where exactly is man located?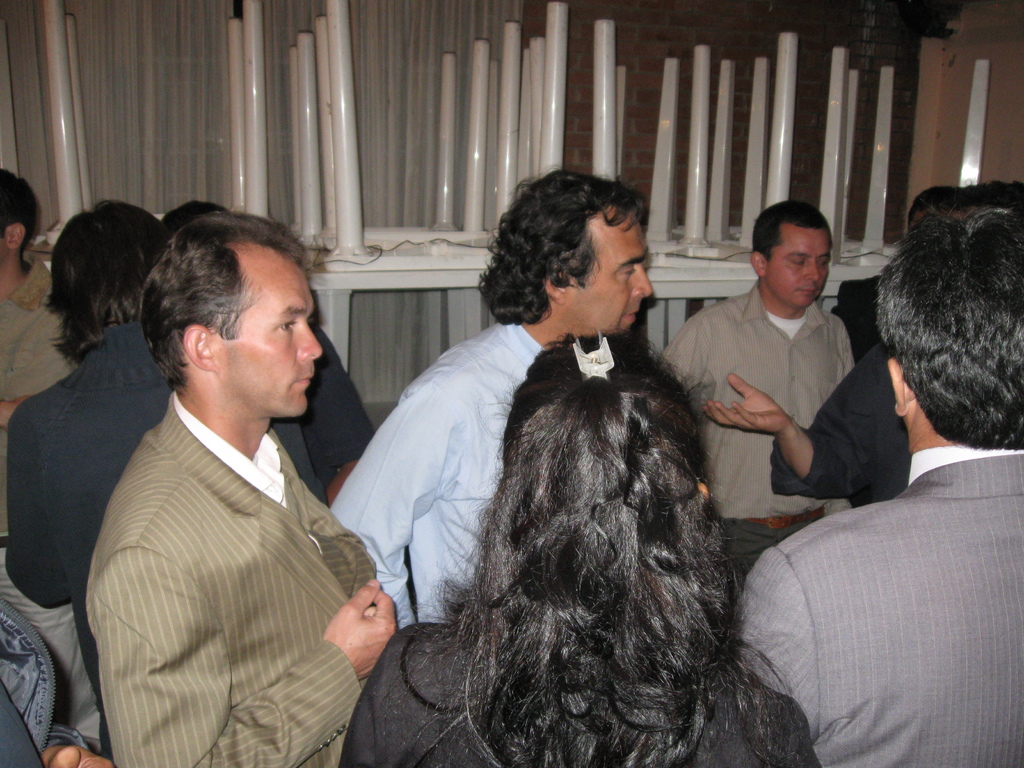
Its bounding box is pyautogui.locateOnScreen(323, 168, 652, 614).
